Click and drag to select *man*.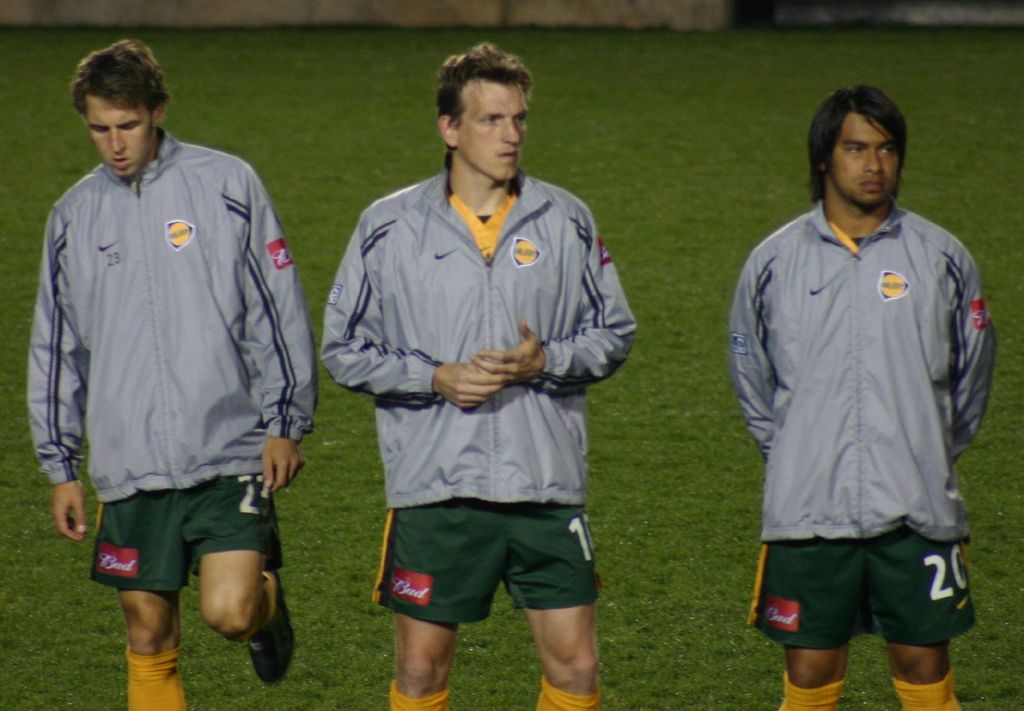
Selection: <region>25, 35, 315, 710</region>.
